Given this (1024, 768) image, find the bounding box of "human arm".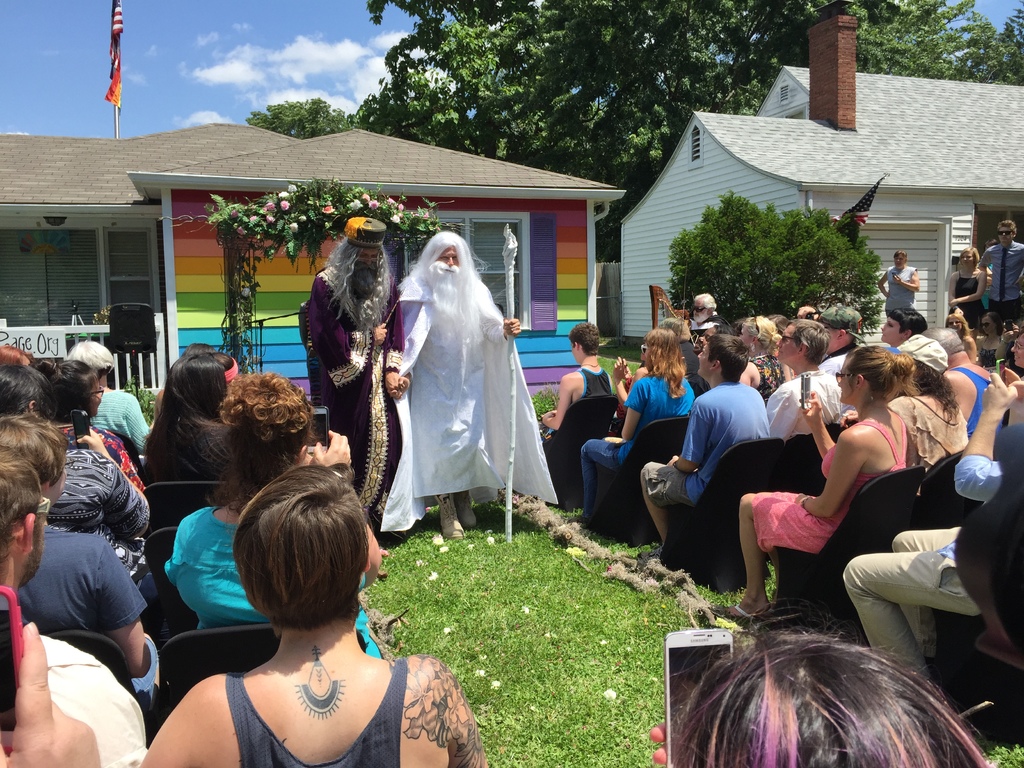
left=75, top=430, right=144, bottom=537.
